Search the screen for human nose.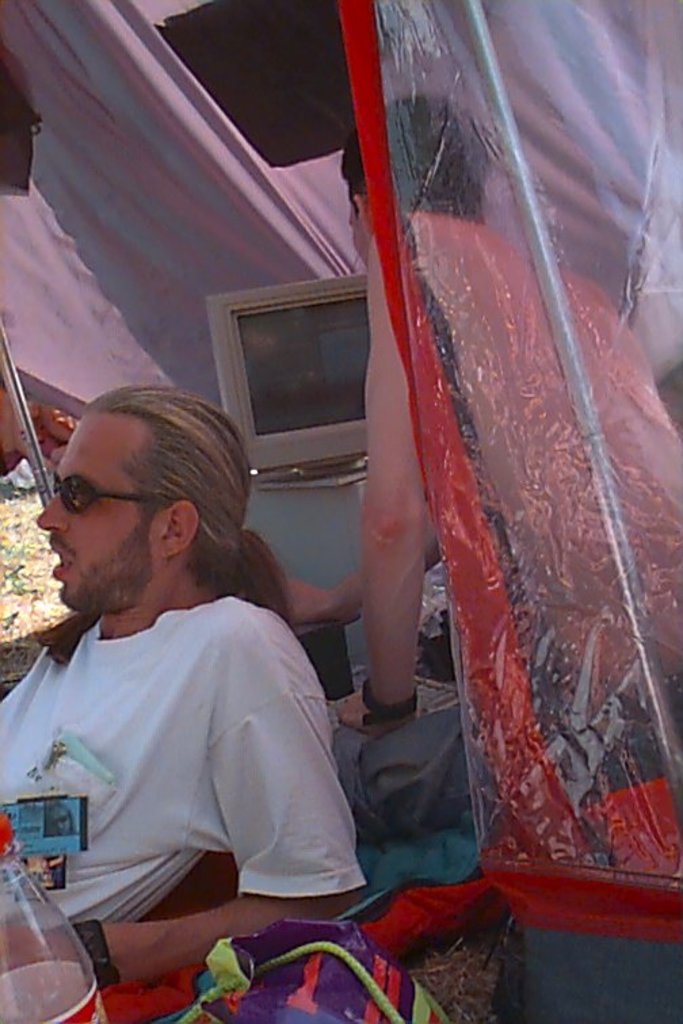
Found at (34,497,69,531).
